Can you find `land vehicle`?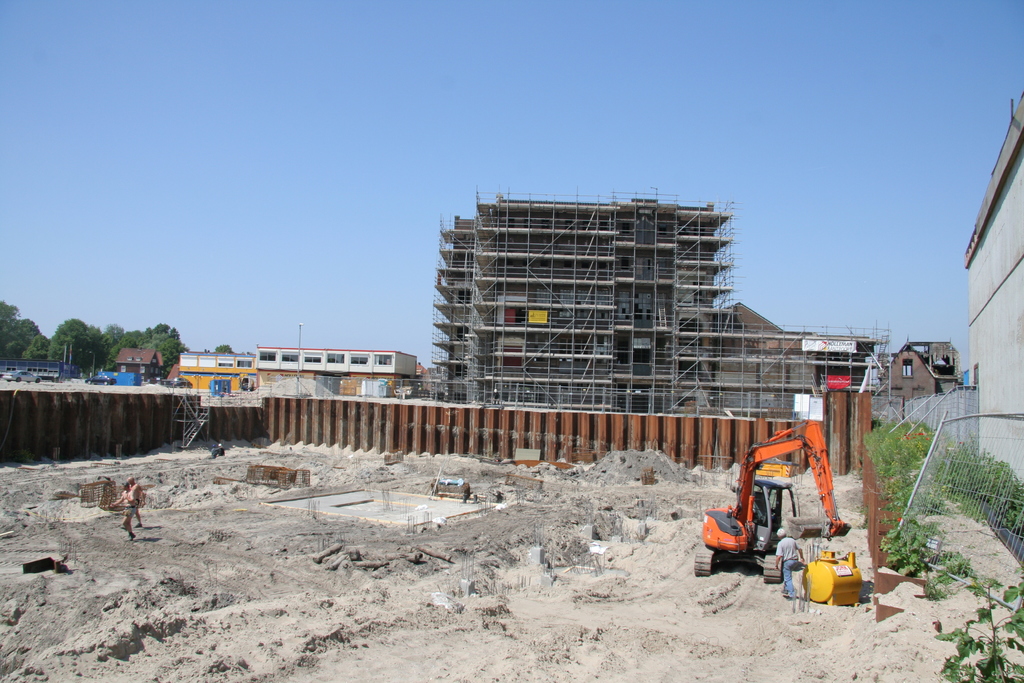
Yes, bounding box: detection(4, 369, 39, 384).
